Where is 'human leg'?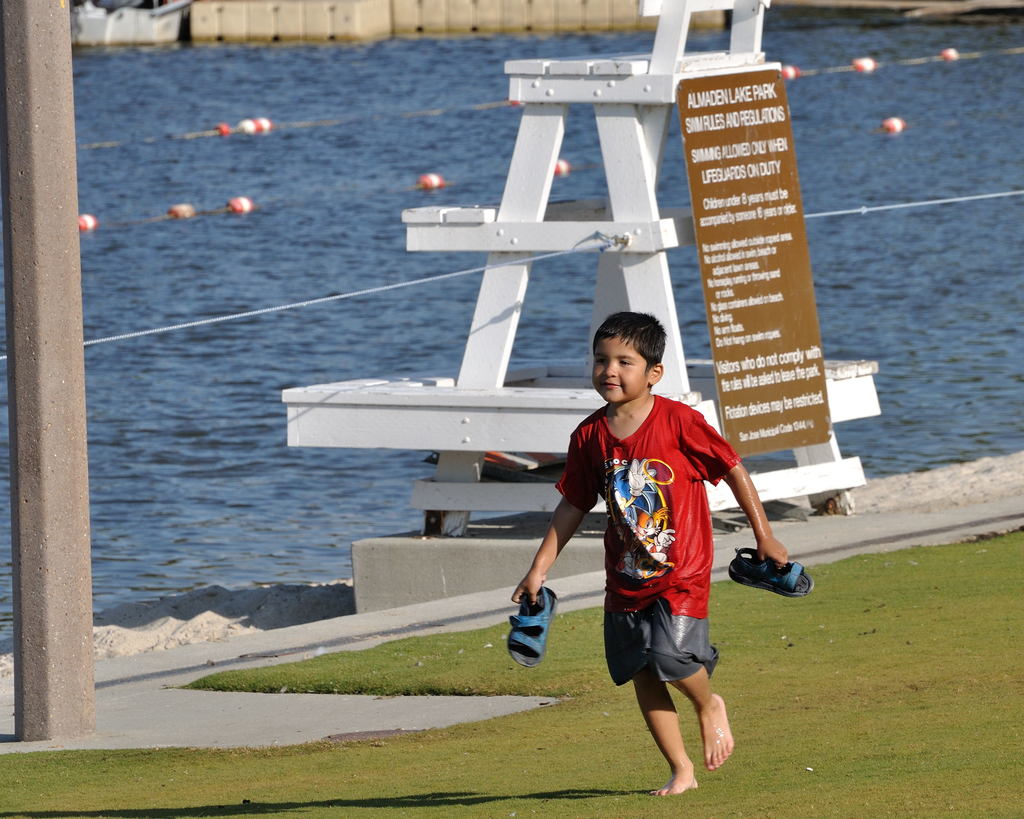
left=644, top=557, right=734, bottom=771.
